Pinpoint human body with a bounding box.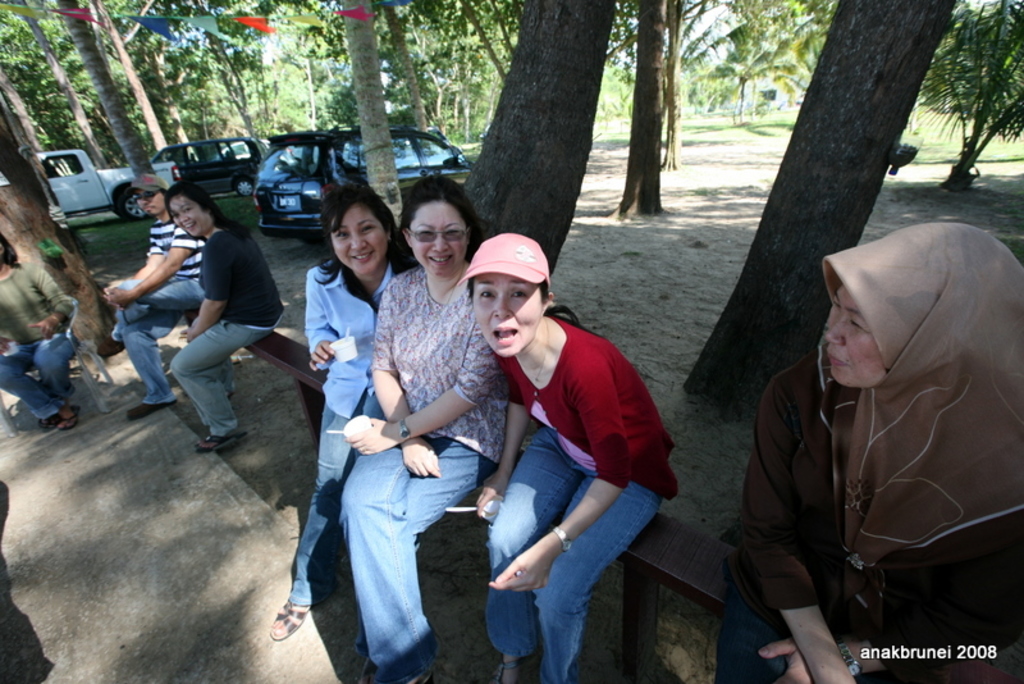
bbox=(111, 168, 207, 420).
